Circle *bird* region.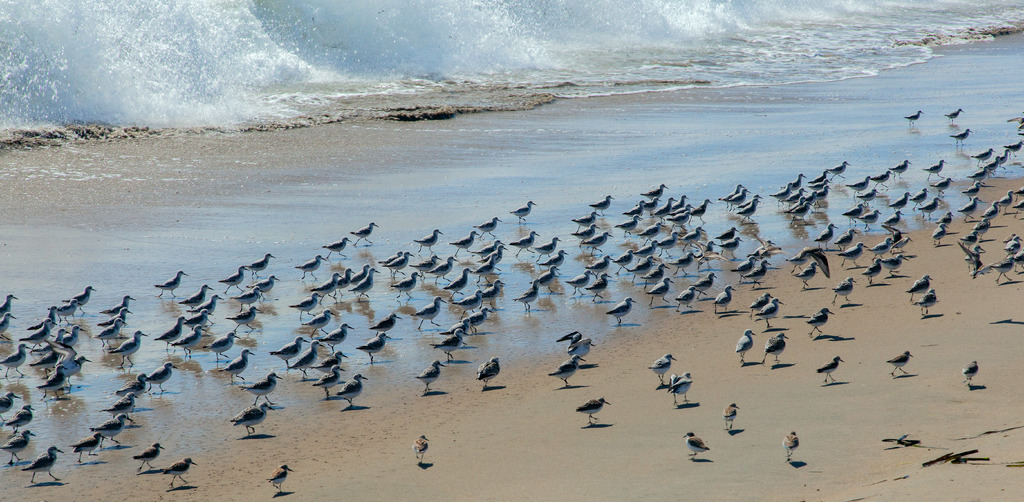
Region: [x1=299, y1=255, x2=329, y2=283].
